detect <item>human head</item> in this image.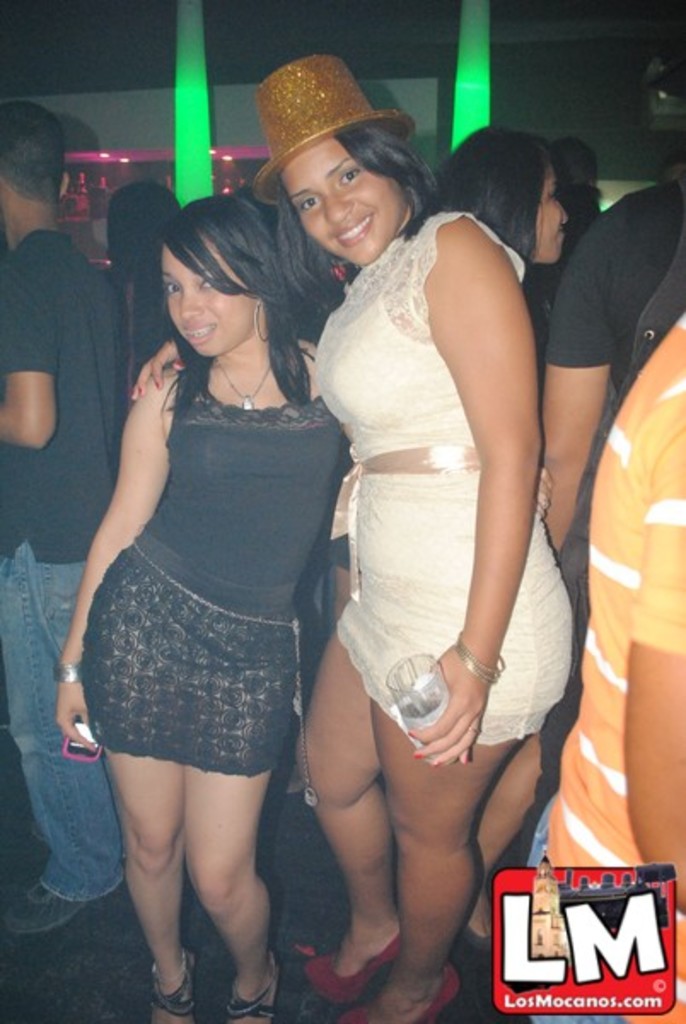
Detection: box=[442, 130, 558, 265].
